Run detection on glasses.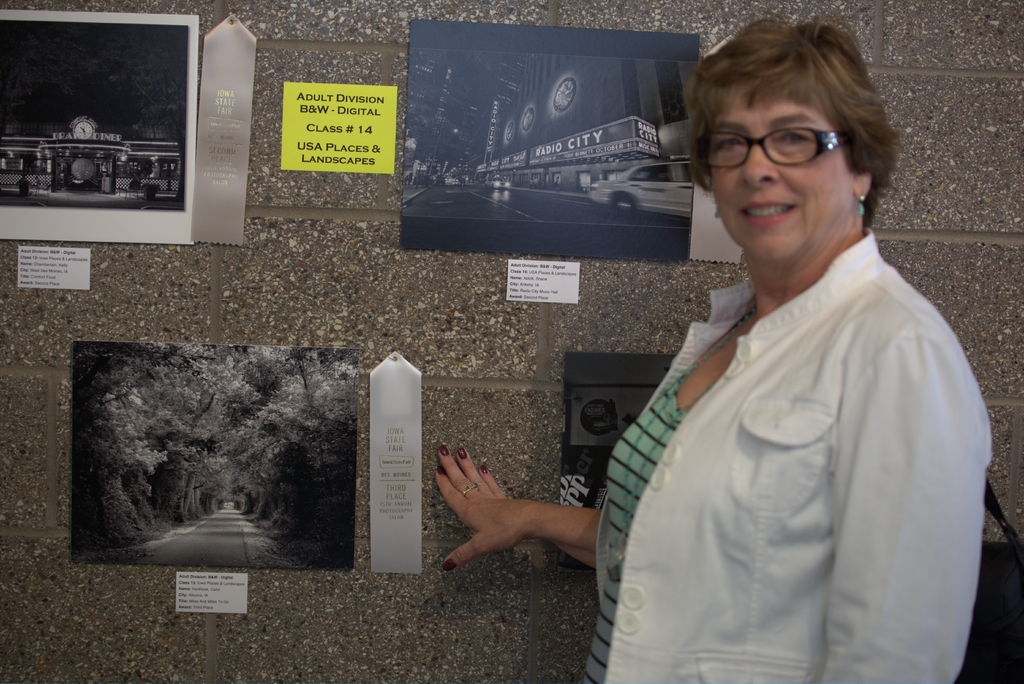
Result: rect(710, 112, 867, 161).
